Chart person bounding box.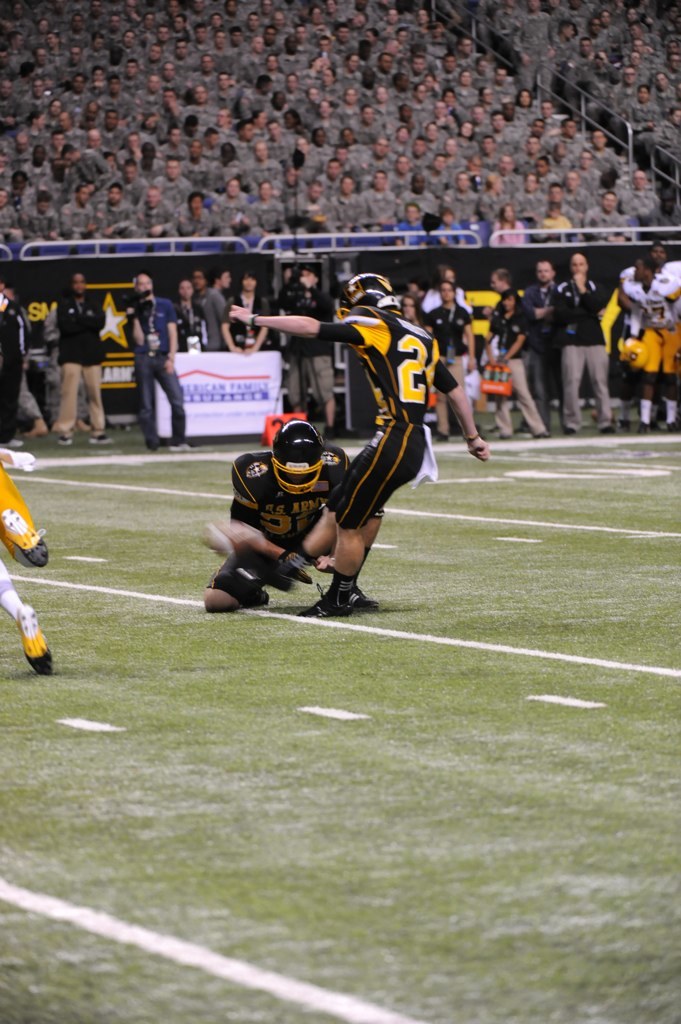
Charted: (x1=513, y1=264, x2=567, y2=438).
